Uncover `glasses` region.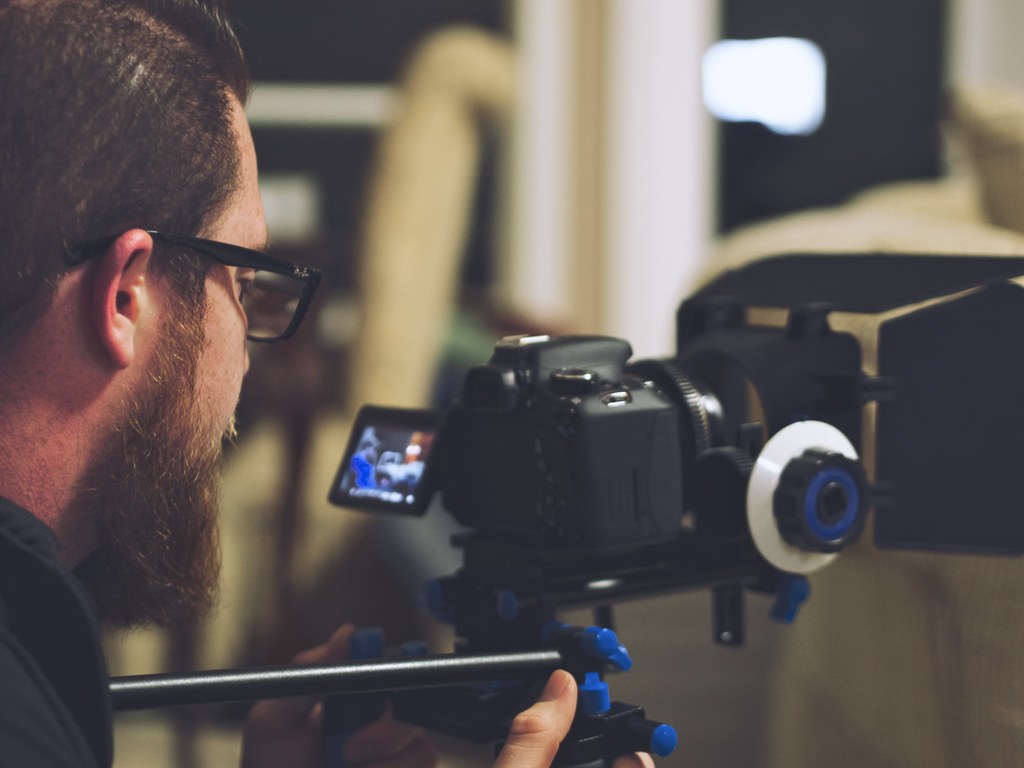
Uncovered: l=55, t=195, r=315, b=327.
